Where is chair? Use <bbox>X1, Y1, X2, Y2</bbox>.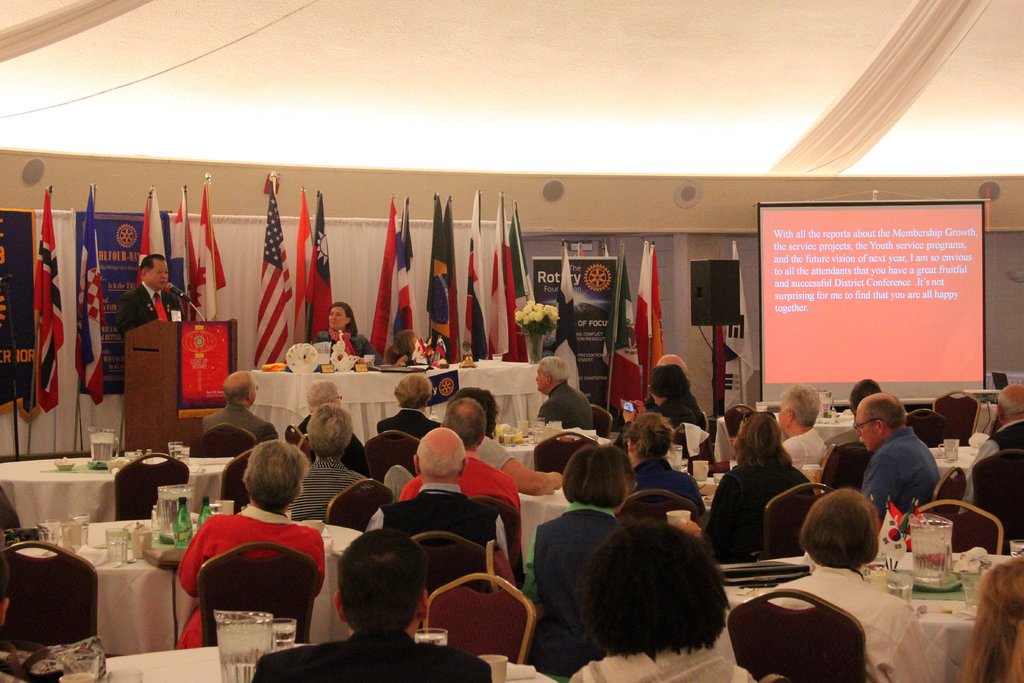
<bbox>725, 585, 863, 682</bbox>.
